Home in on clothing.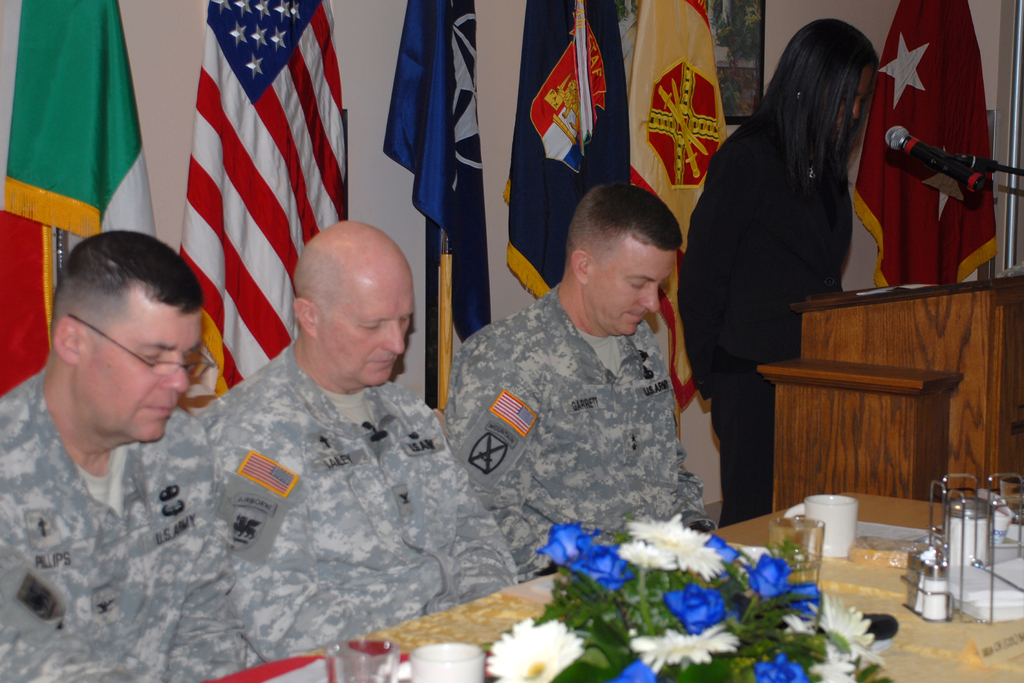
Homed in at left=439, top=285, right=671, bottom=588.
